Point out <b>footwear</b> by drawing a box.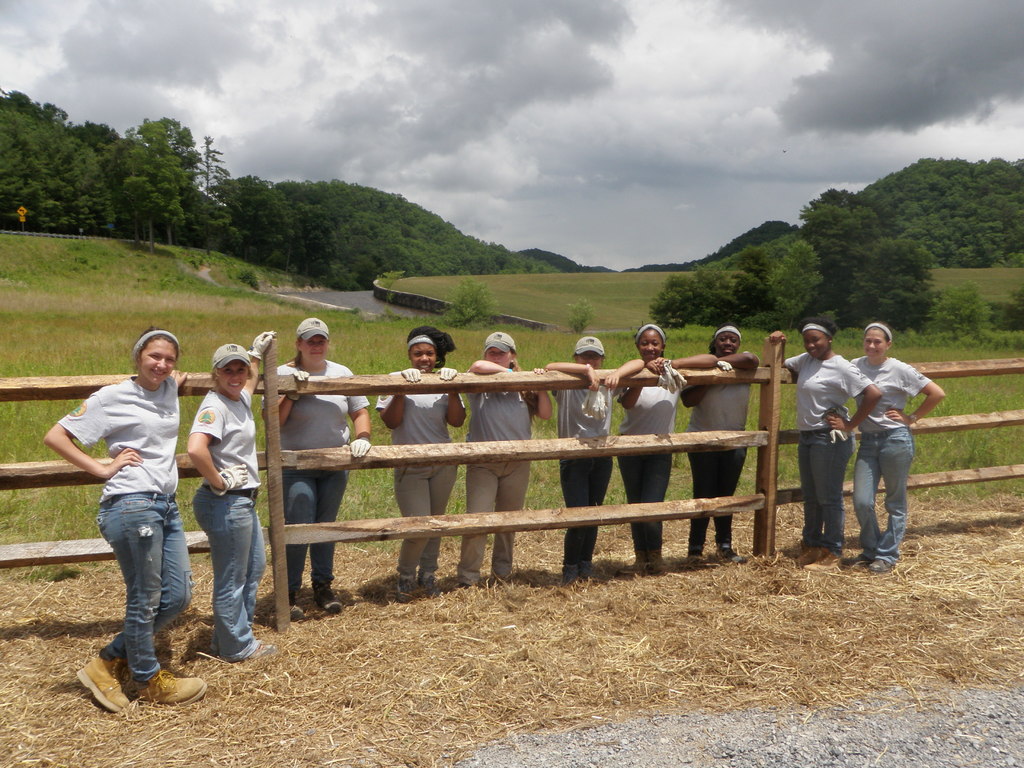
select_region(495, 578, 510, 589).
